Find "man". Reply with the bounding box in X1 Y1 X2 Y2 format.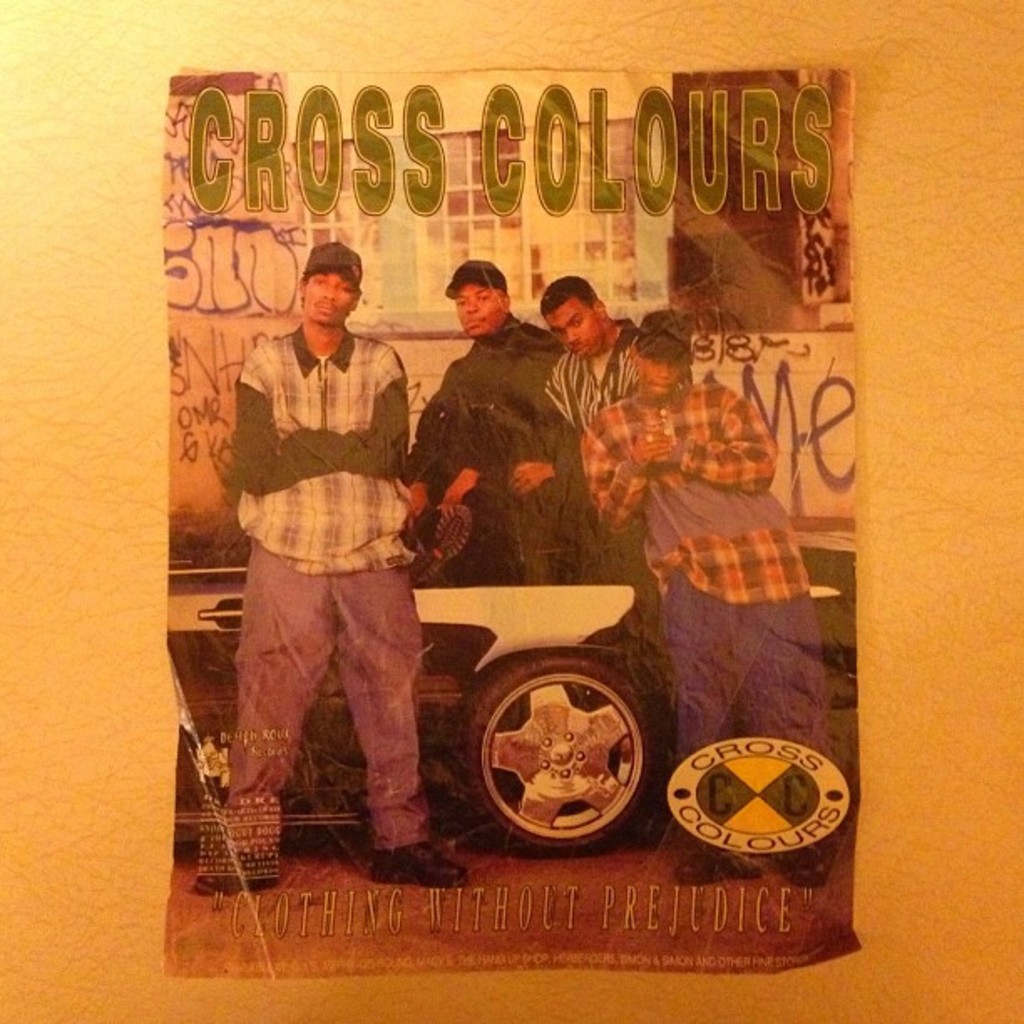
577 303 828 890.
